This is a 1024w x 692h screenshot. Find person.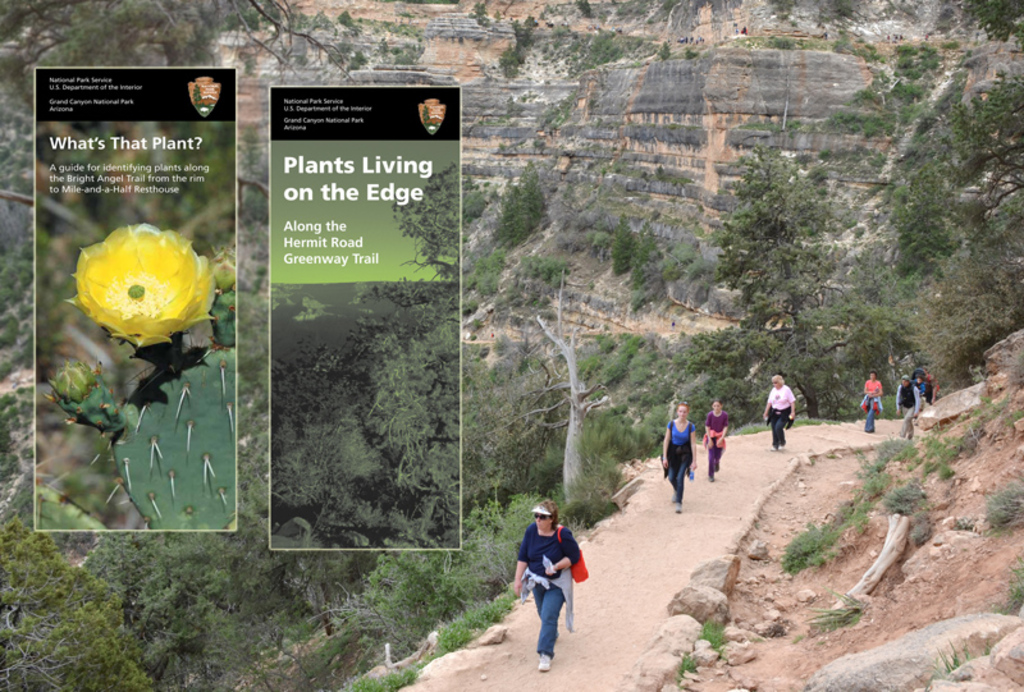
Bounding box: [left=657, top=397, right=699, bottom=512].
